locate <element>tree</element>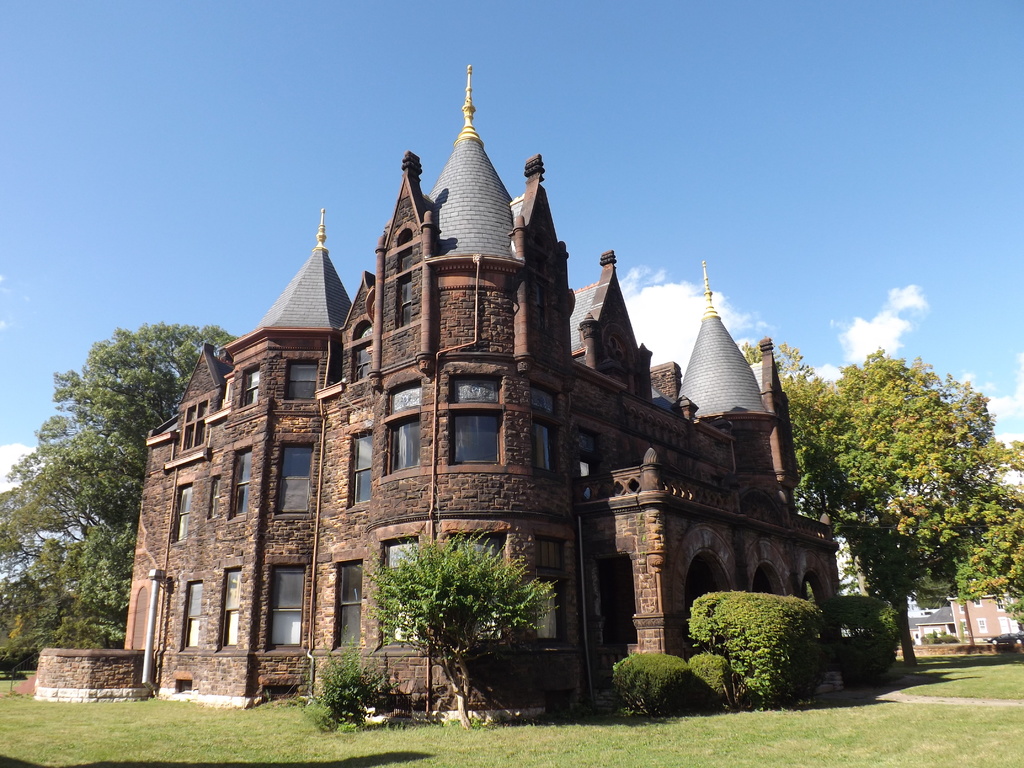
[362, 512, 566, 729]
